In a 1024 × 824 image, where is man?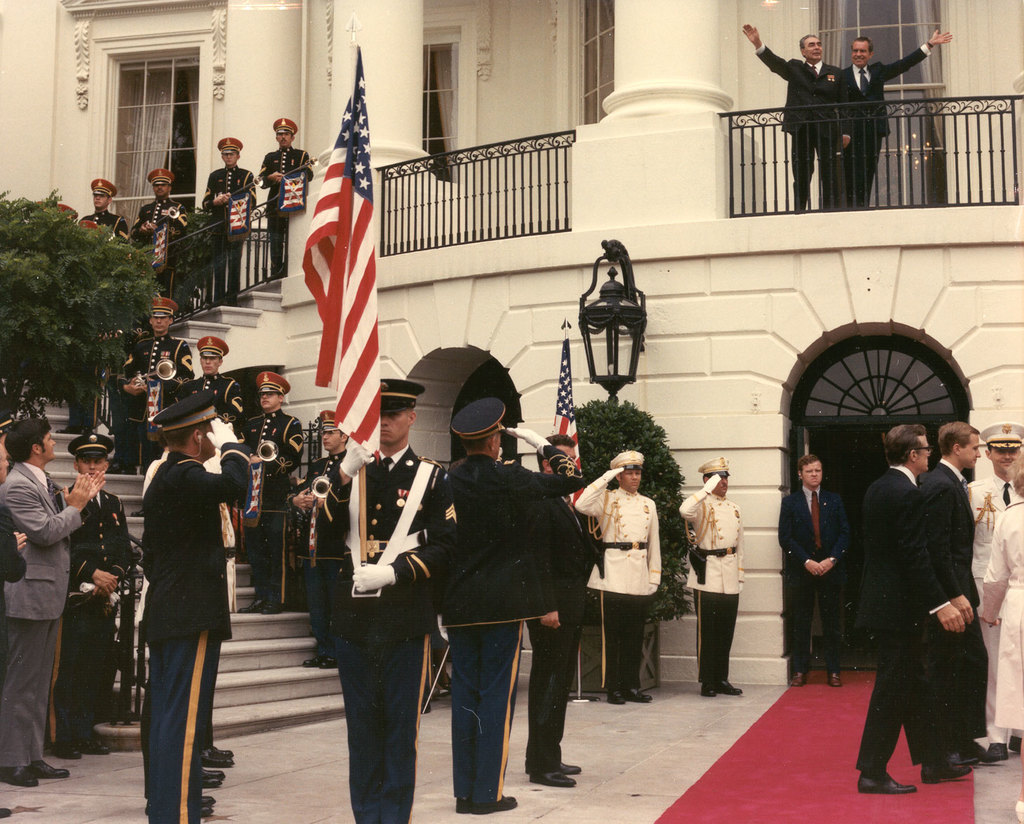
[45, 433, 131, 760].
